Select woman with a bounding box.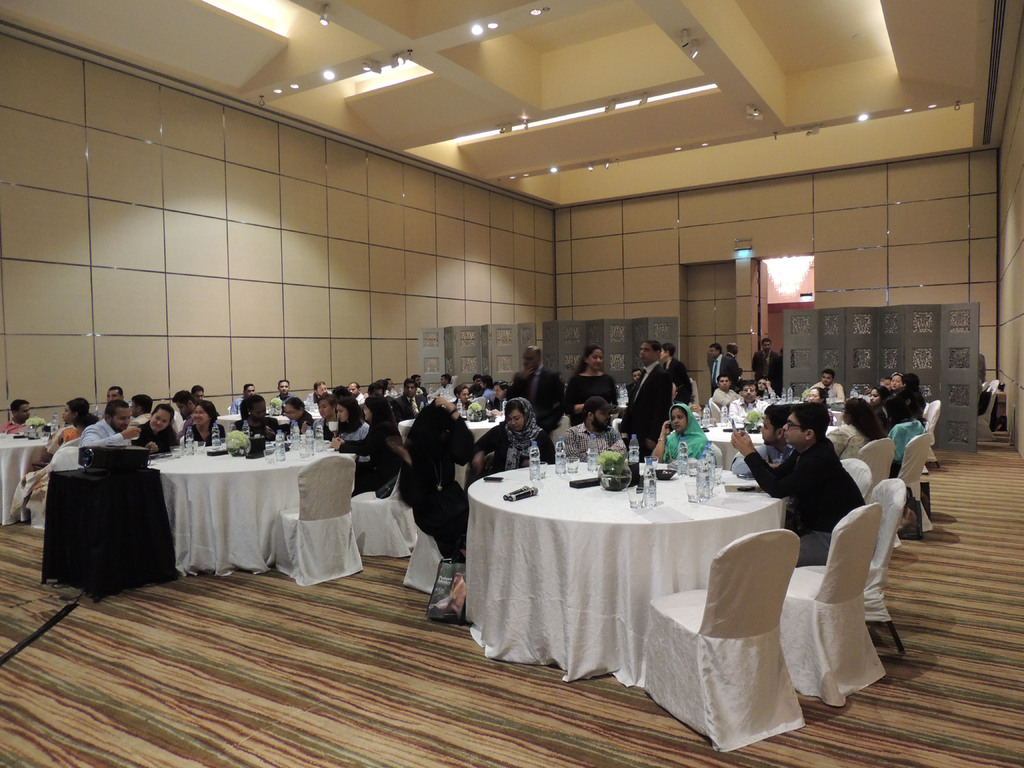
{"left": 180, "top": 399, "right": 240, "bottom": 449}.
